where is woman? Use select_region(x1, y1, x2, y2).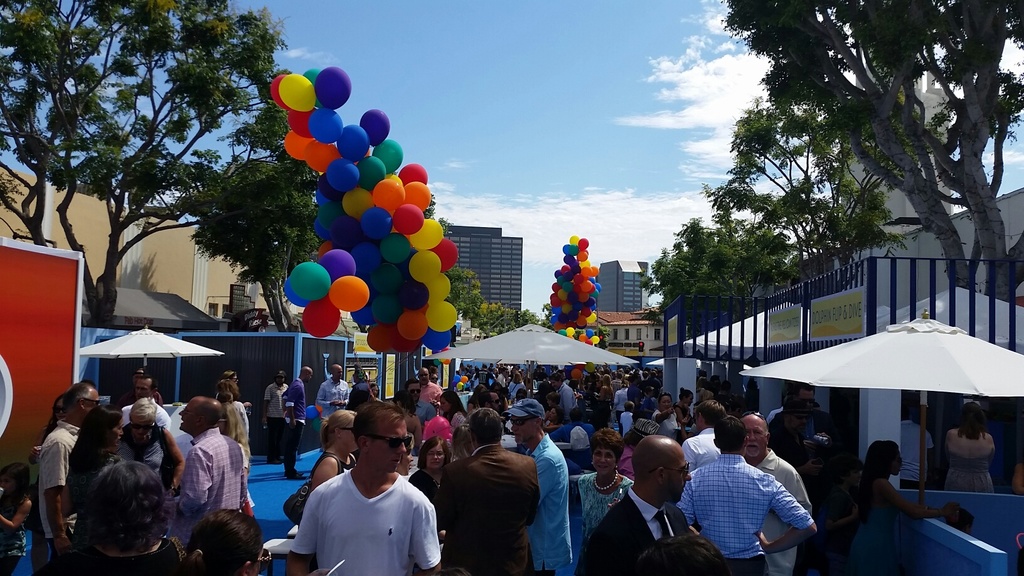
select_region(438, 390, 468, 436).
